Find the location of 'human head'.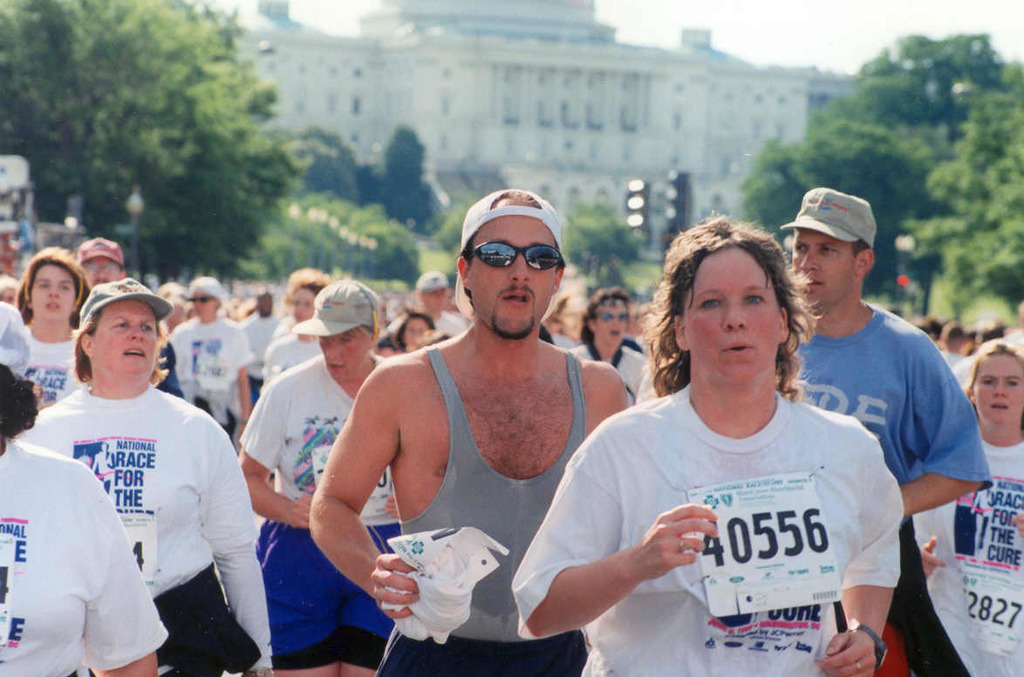
Location: <bbox>19, 251, 93, 324</bbox>.
